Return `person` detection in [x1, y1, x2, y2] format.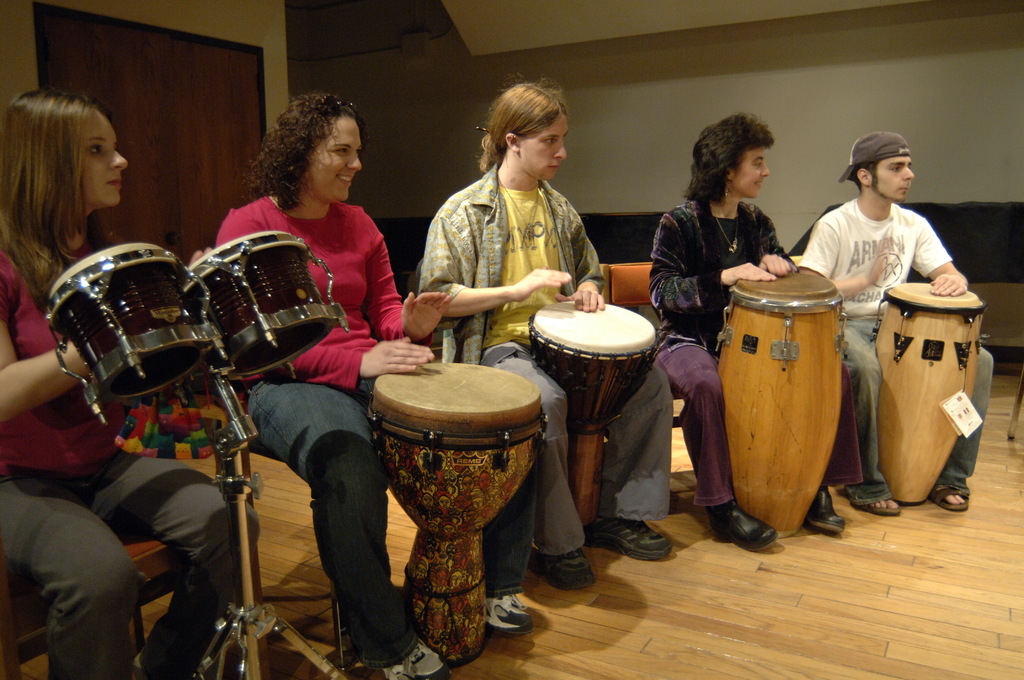
[227, 90, 534, 679].
